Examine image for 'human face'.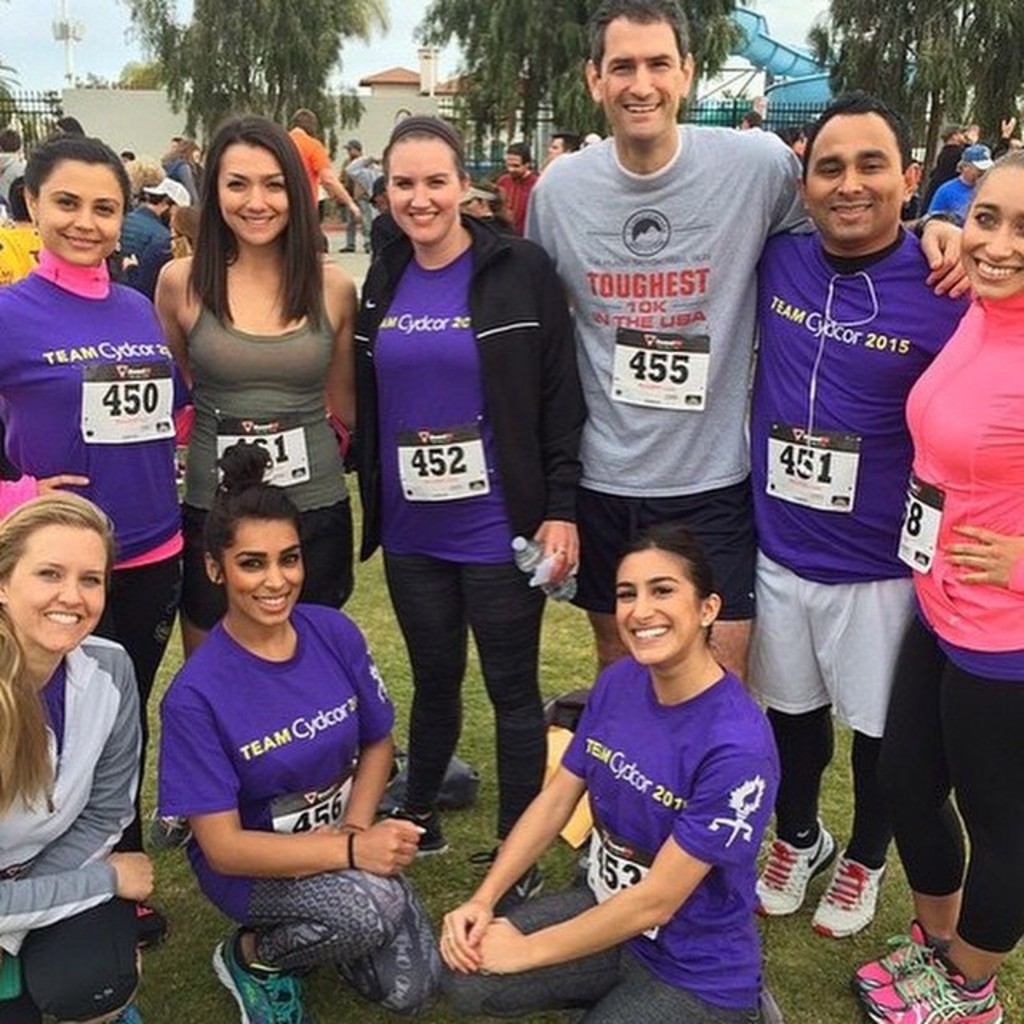
Examination result: <bbox>963, 166, 1022, 296</bbox>.
